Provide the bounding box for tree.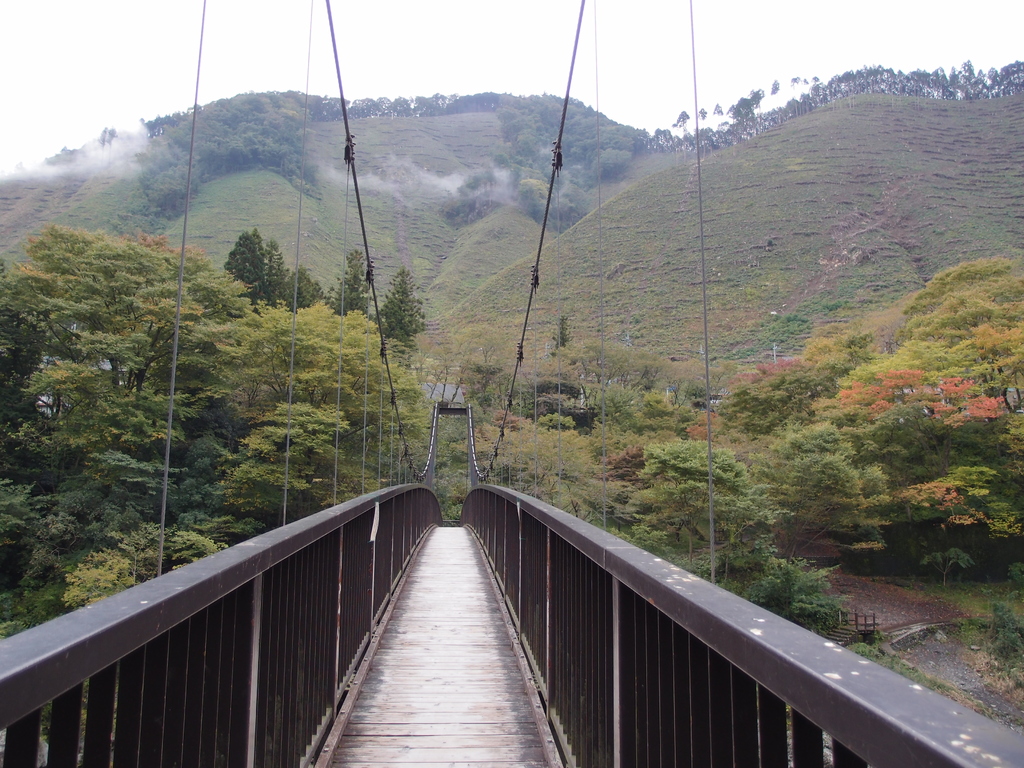
pyautogui.locateOnScreen(771, 76, 781, 120).
